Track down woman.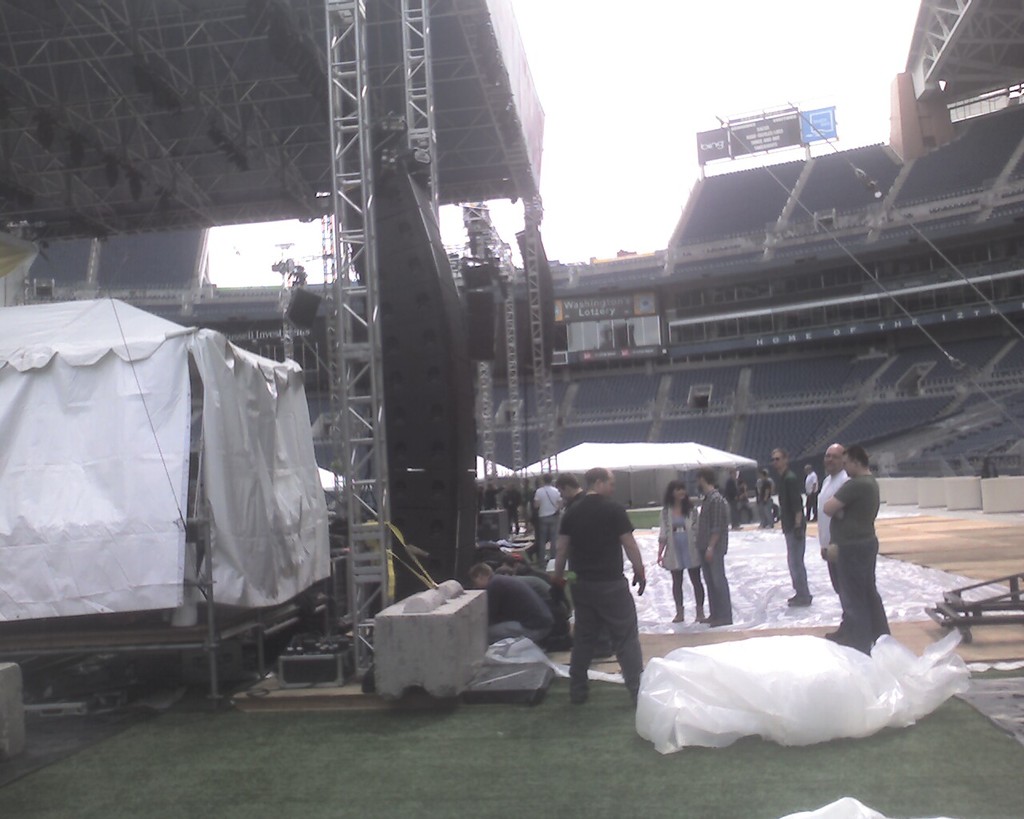
Tracked to [x1=549, y1=477, x2=651, y2=716].
